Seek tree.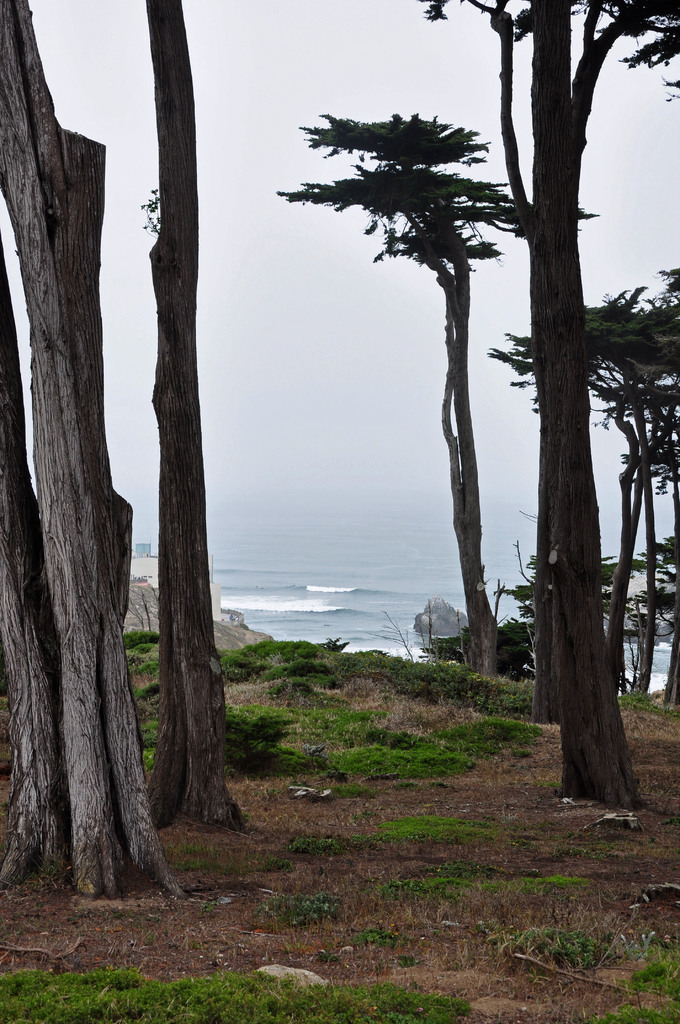
(280, 92, 592, 695).
